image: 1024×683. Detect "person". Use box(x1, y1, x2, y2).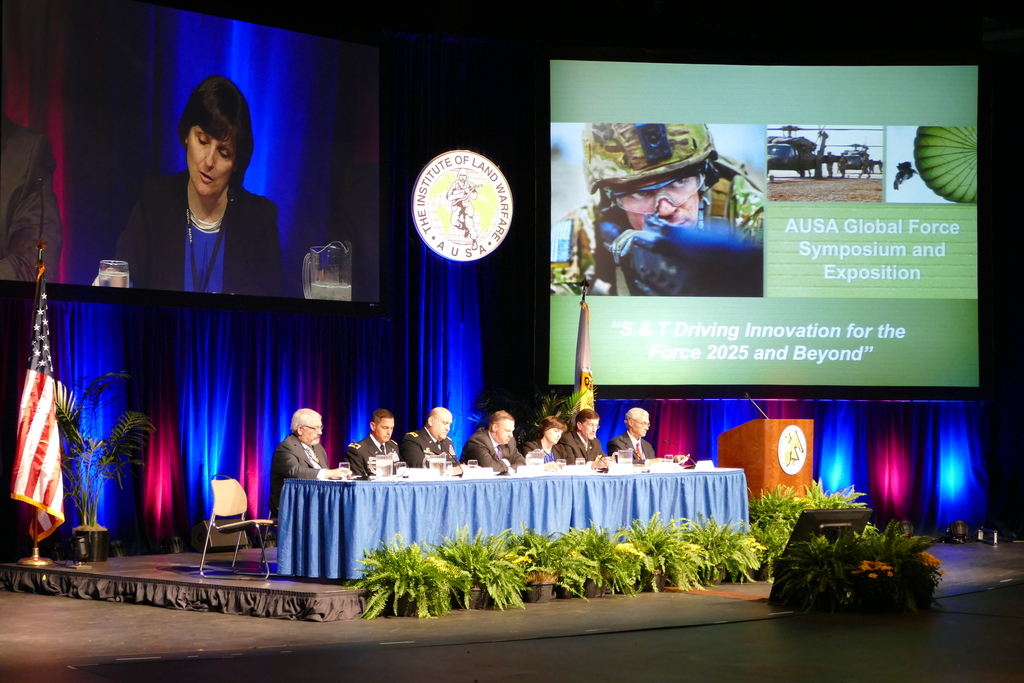
box(397, 406, 460, 481).
